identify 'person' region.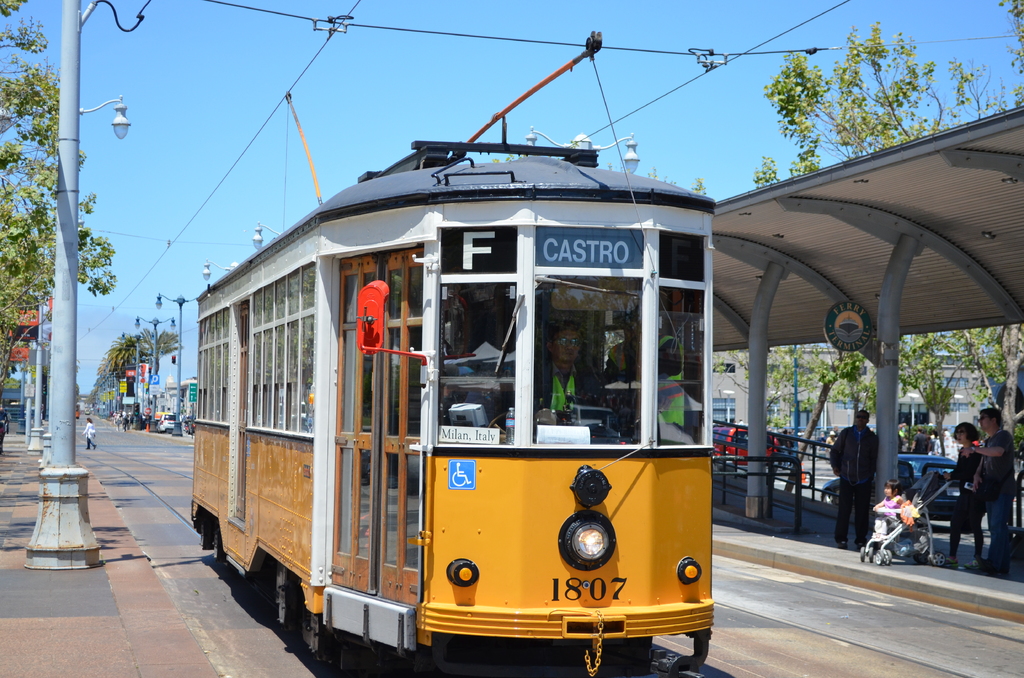
Region: [left=0, top=409, right=12, bottom=459].
